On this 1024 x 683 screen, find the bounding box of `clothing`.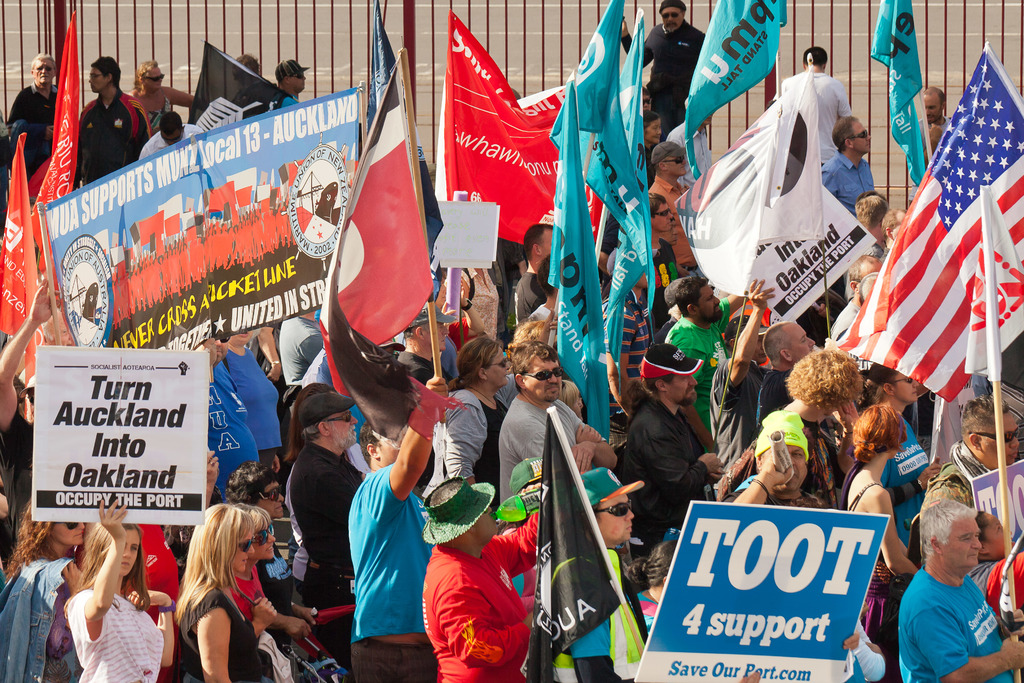
Bounding box: (left=69, top=86, right=156, bottom=186).
